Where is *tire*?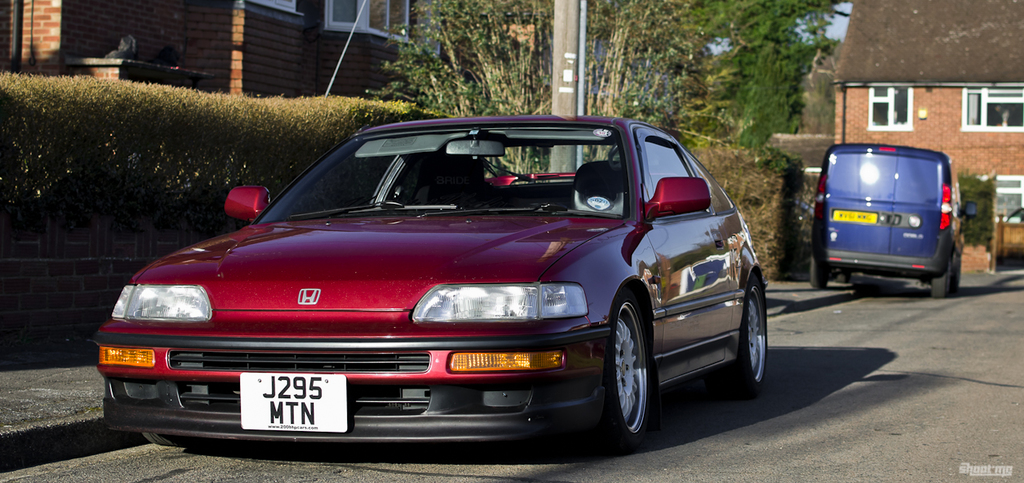
box(927, 264, 951, 298).
